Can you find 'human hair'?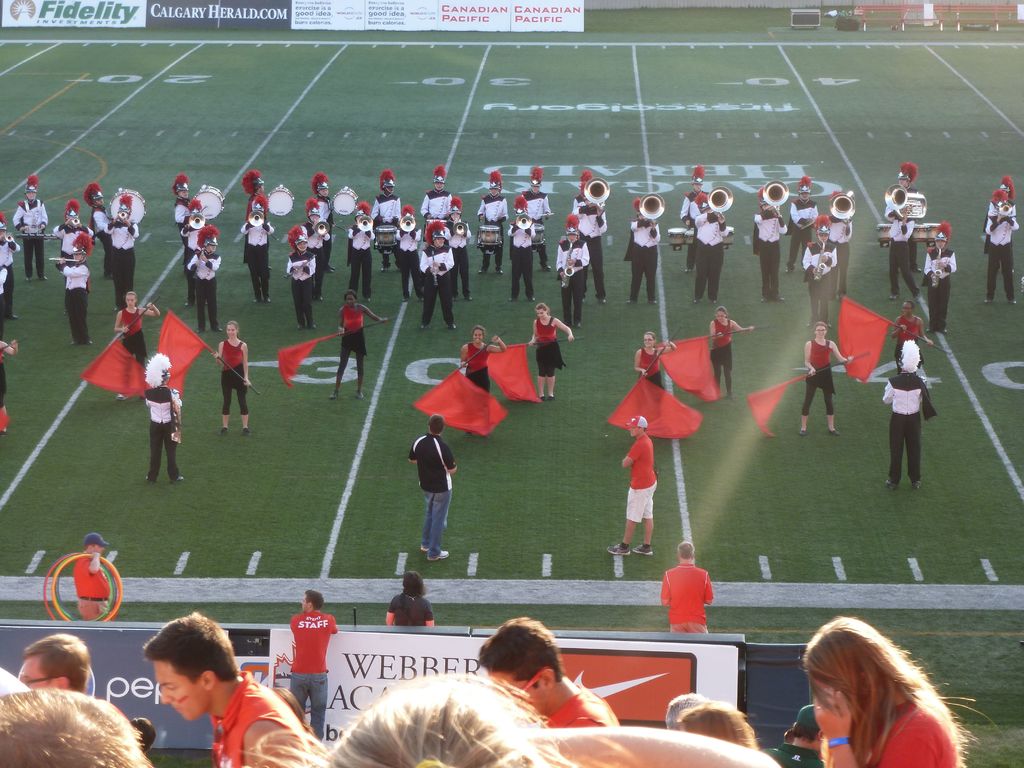
Yes, bounding box: bbox(427, 414, 445, 436).
